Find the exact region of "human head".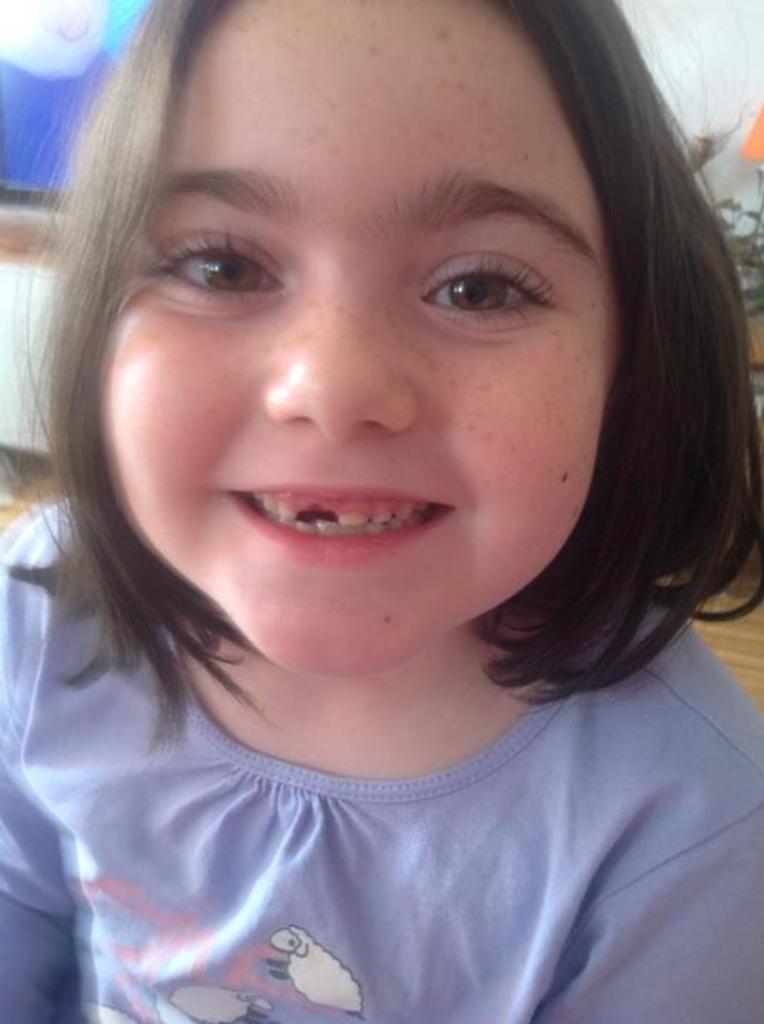
Exact region: 55, 0, 718, 728.
